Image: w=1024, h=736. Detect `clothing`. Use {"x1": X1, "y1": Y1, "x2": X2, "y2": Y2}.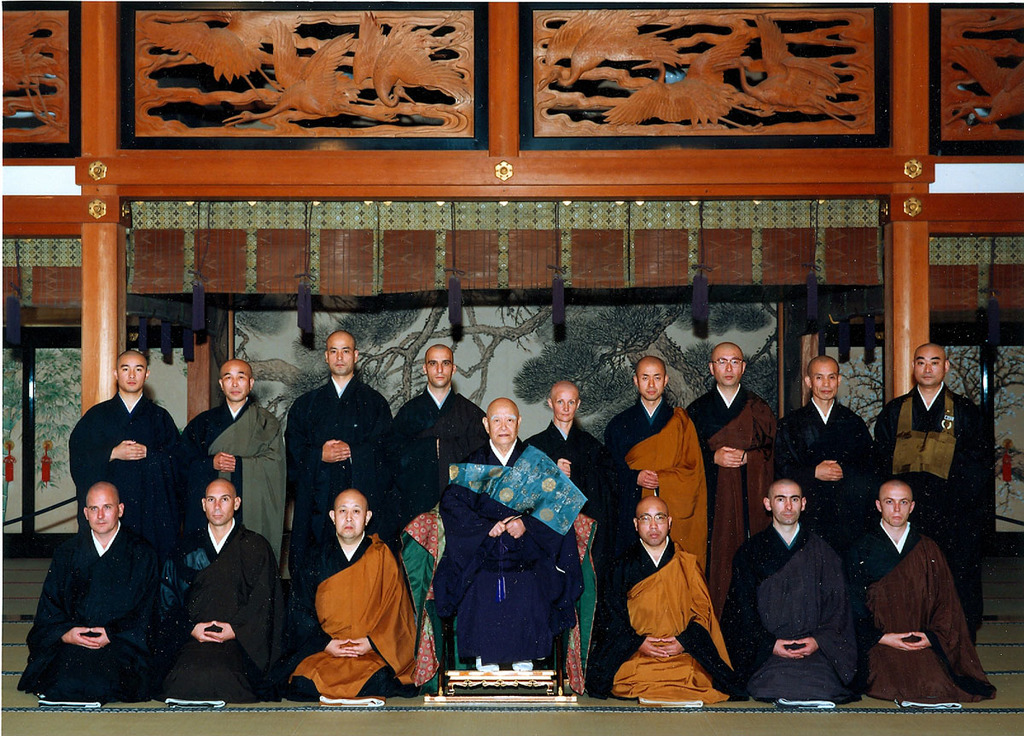
{"x1": 178, "y1": 402, "x2": 291, "y2": 524}.
